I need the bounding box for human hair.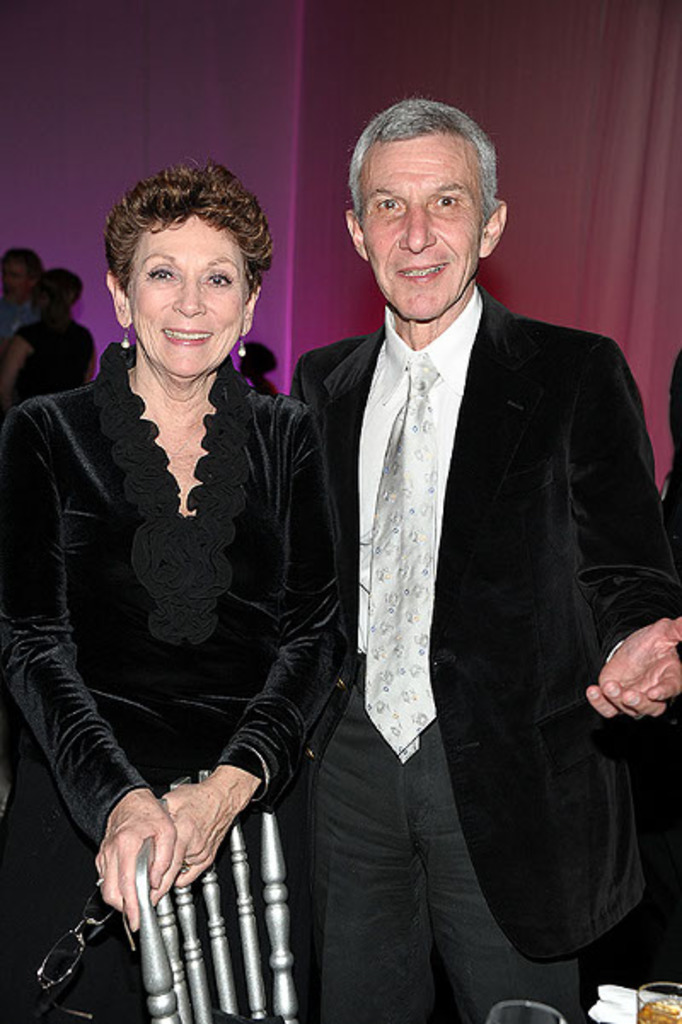
Here it is: crop(94, 150, 256, 337).
